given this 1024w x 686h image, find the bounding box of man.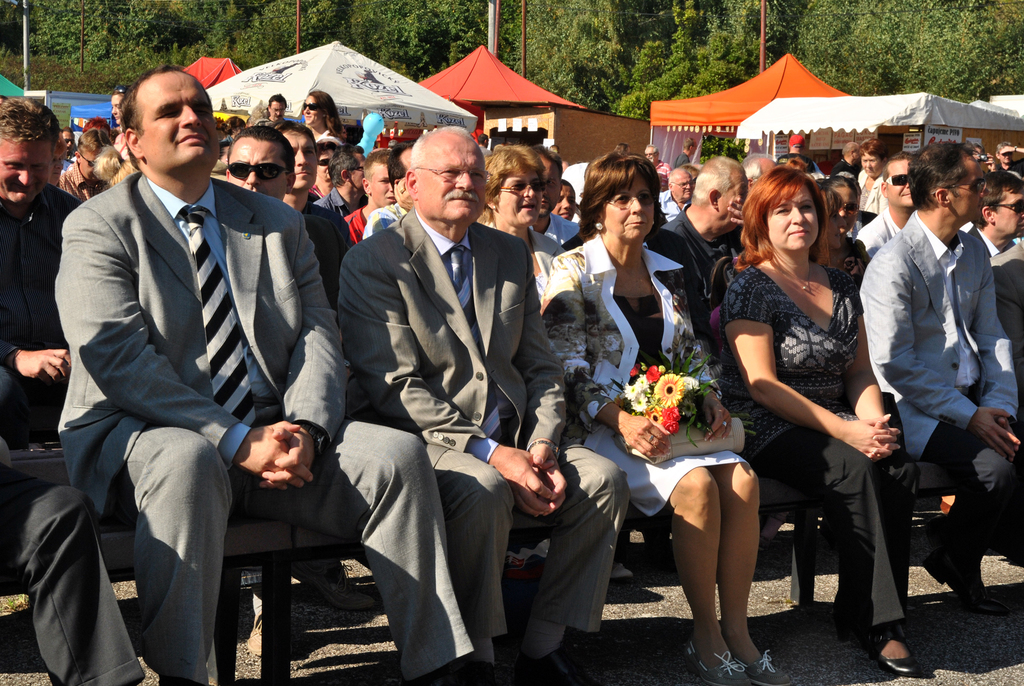
Rect(0, 93, 76, 439).
